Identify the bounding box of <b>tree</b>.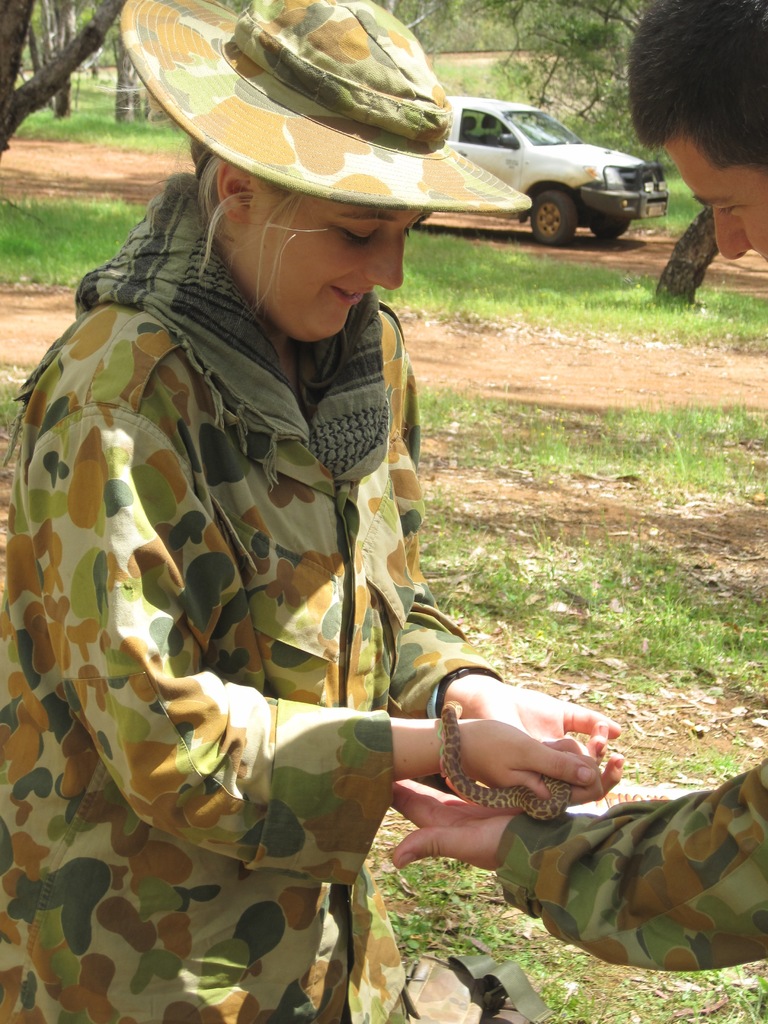
[left=0, top=0, right=129, bottom=159].
